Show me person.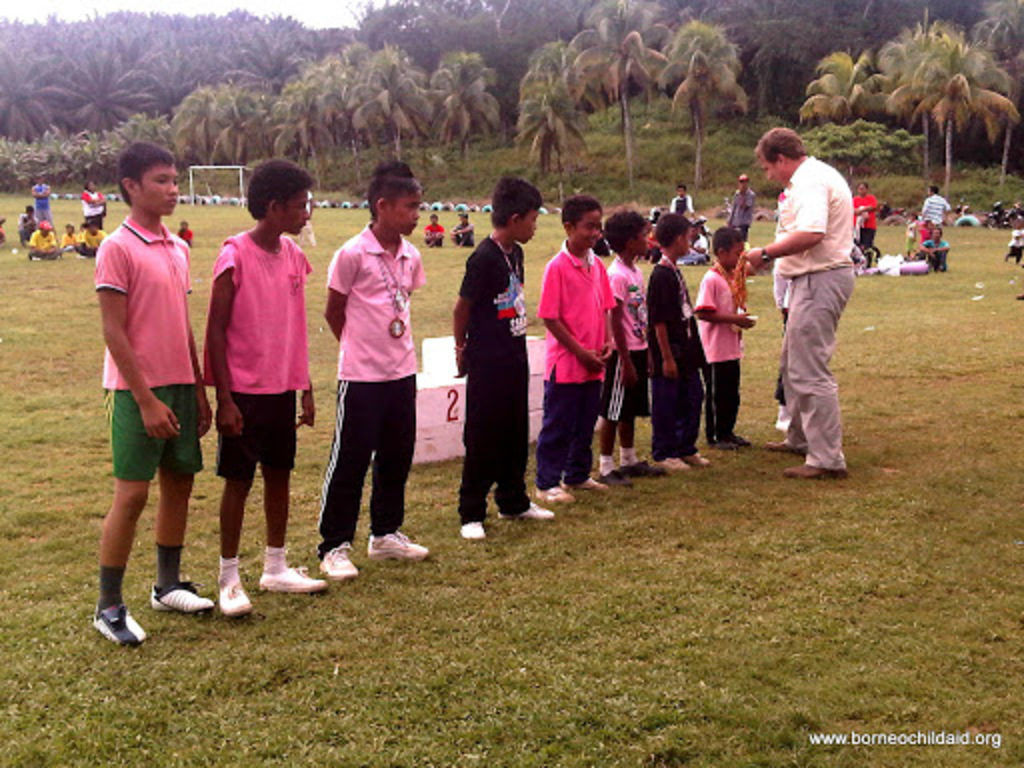
person is here: (x1=32, y1=176, x2=56, y2=222).
